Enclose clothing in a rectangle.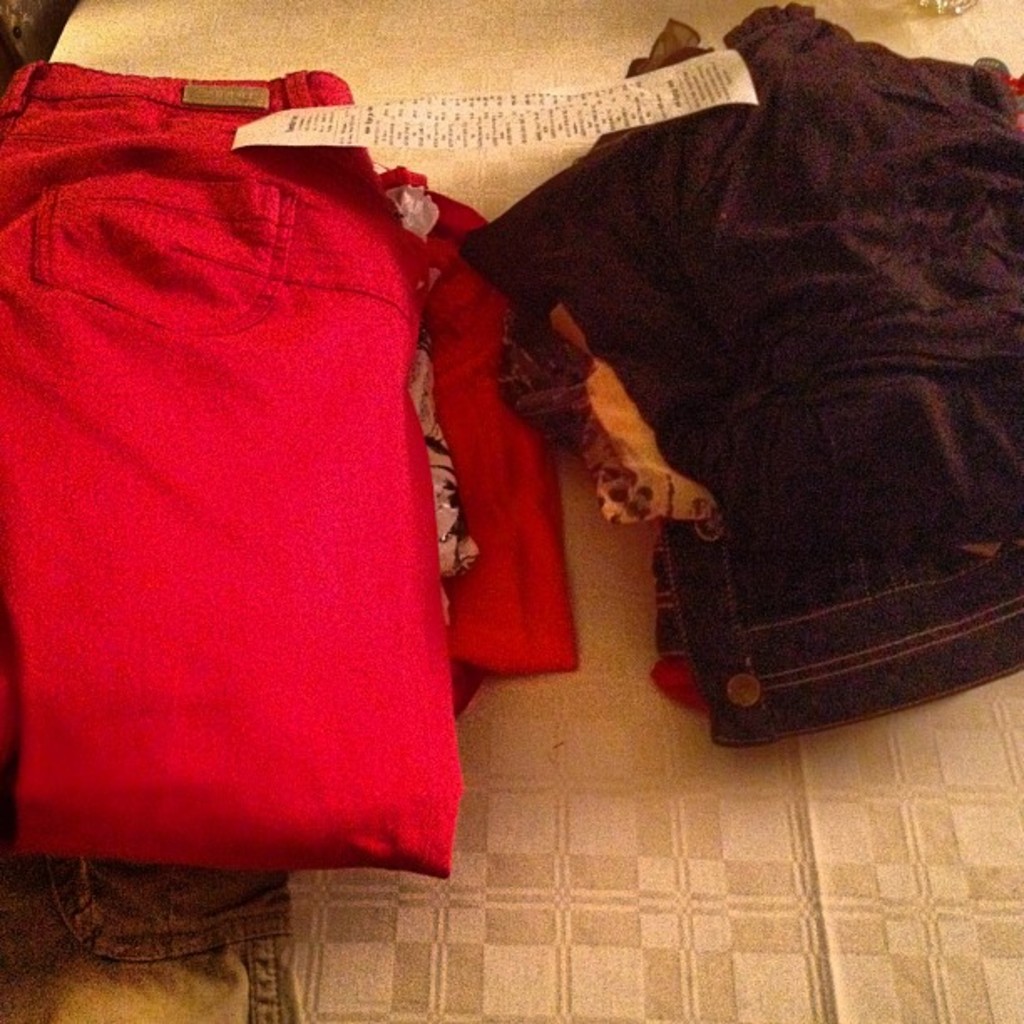
432:20:1022:756.
